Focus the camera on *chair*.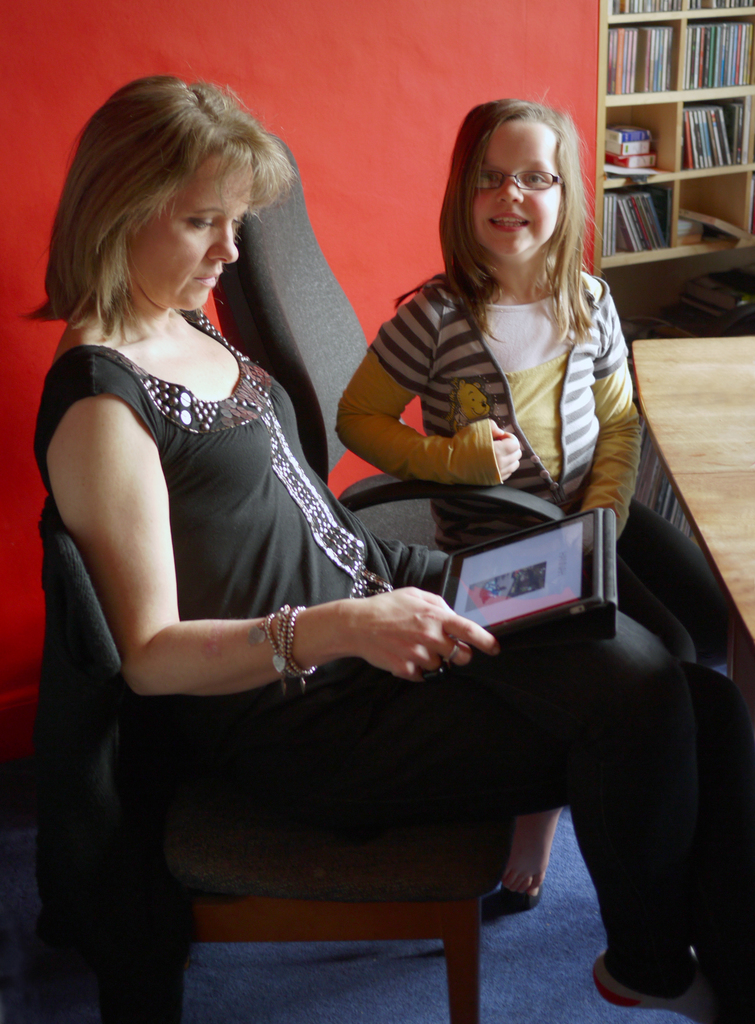
Focus region: <bbox>218, 132, 560, 550</bbox>.
